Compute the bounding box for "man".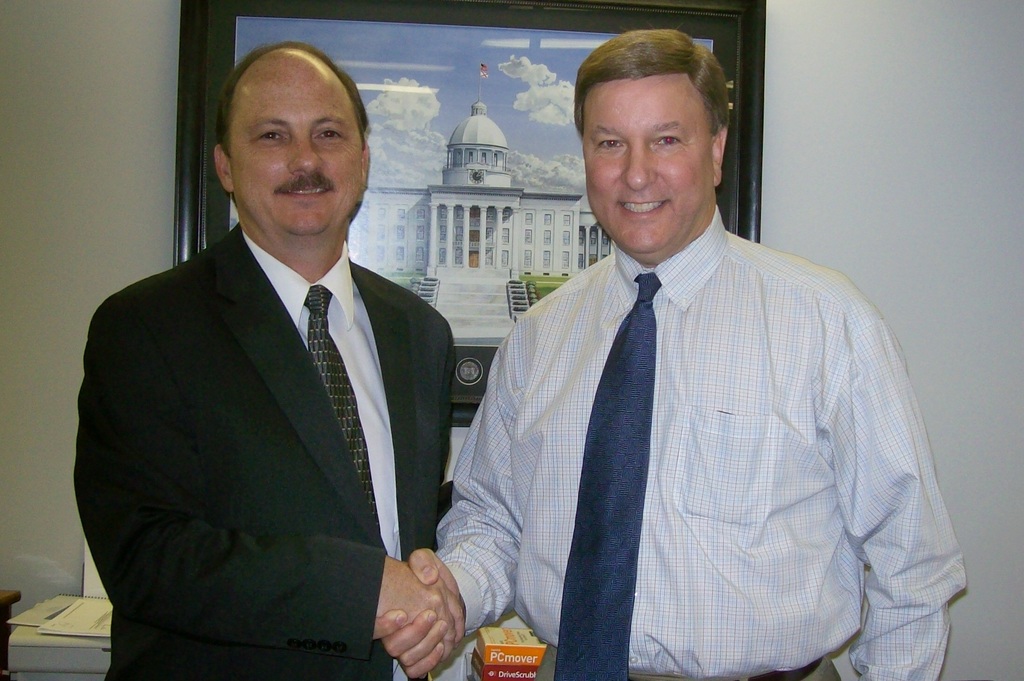
bbox(74, 43, 457, 680).
